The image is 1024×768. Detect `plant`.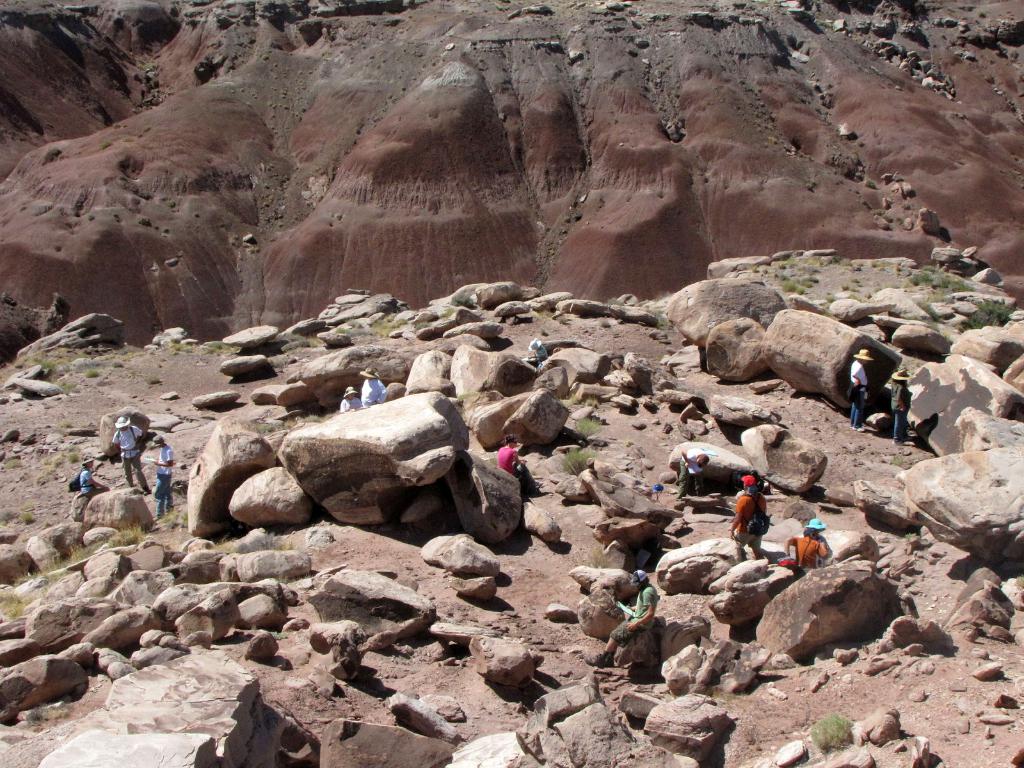
Detection: <bbox>3, 586, 31, 617</bbox>.
